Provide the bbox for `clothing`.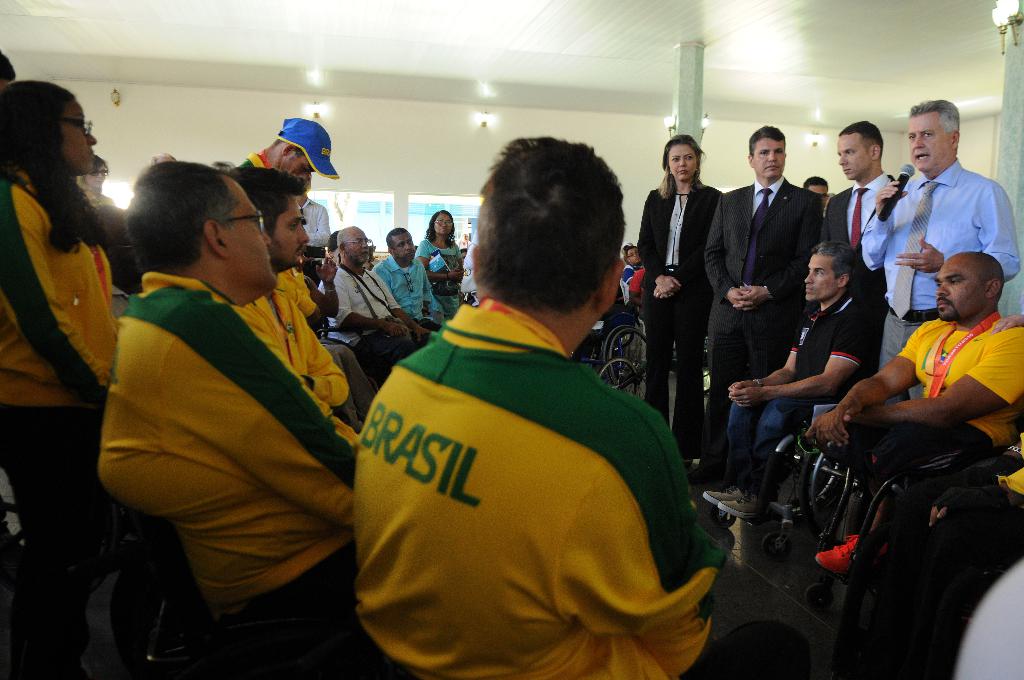
bbox(98, 270, 368, 614).
